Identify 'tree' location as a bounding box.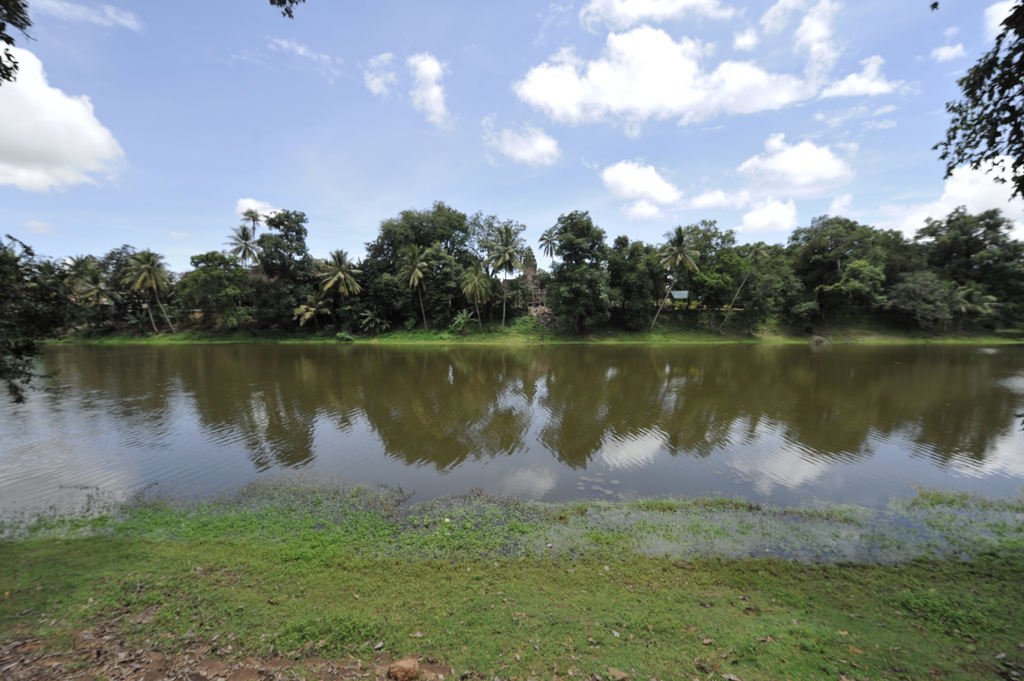
916, 200, 1023, 305.
